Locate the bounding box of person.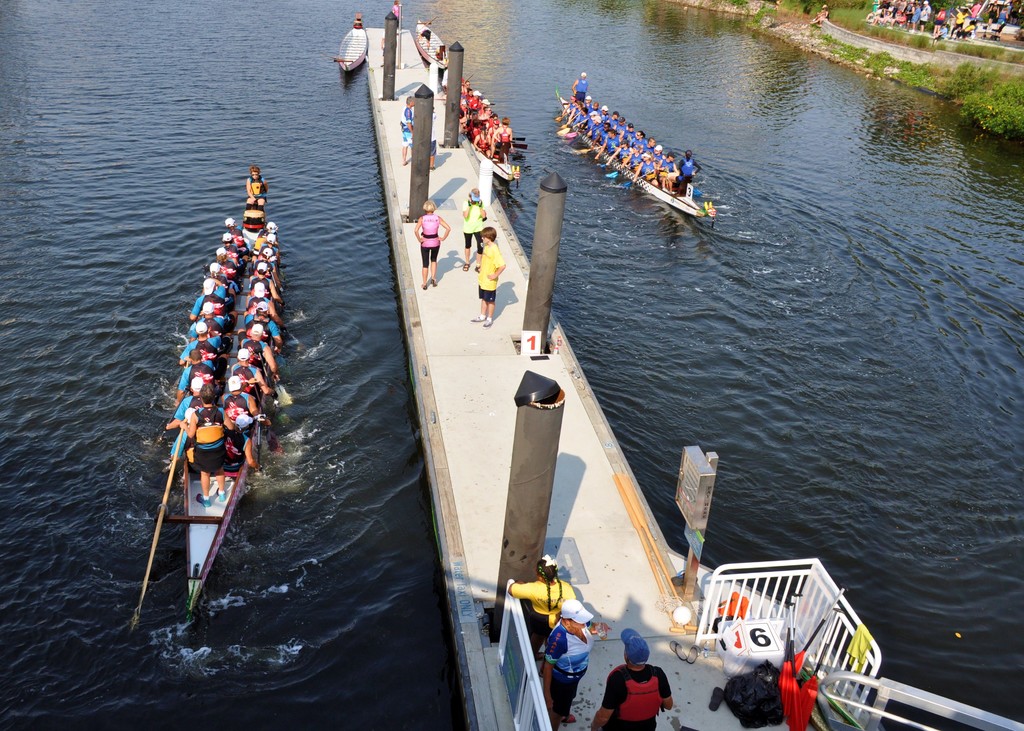
Bounding box: locate(244, 165, 268, 212).
